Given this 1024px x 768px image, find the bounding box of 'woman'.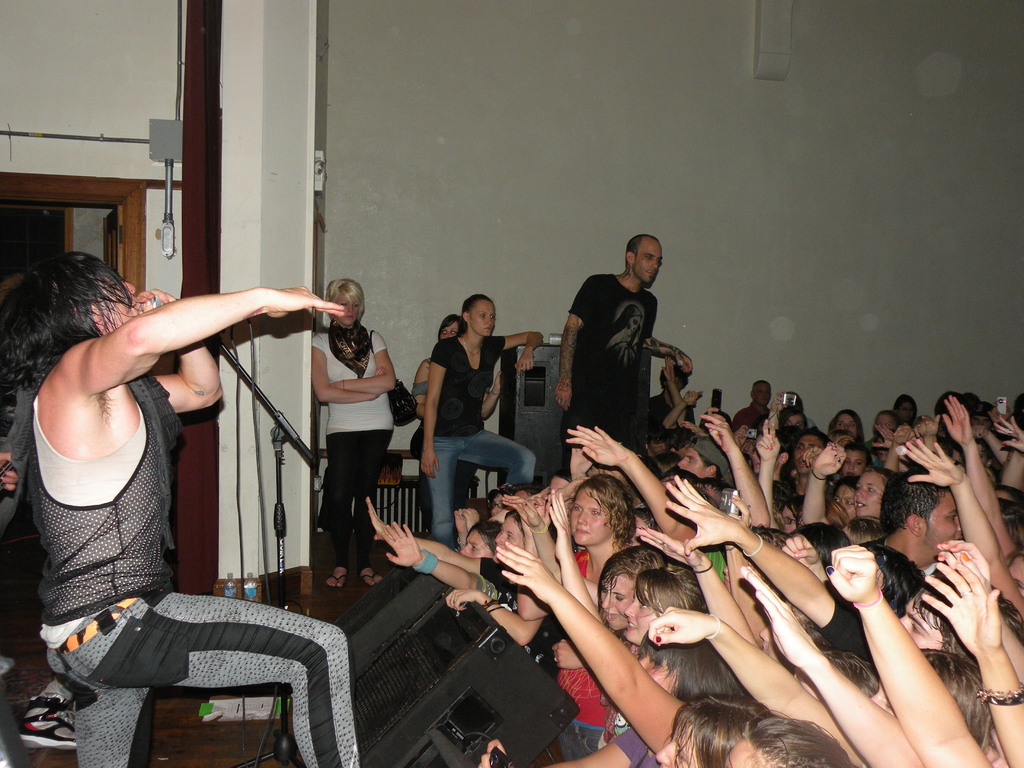
(x1=725, y1=710, x2=847, y2=767).
